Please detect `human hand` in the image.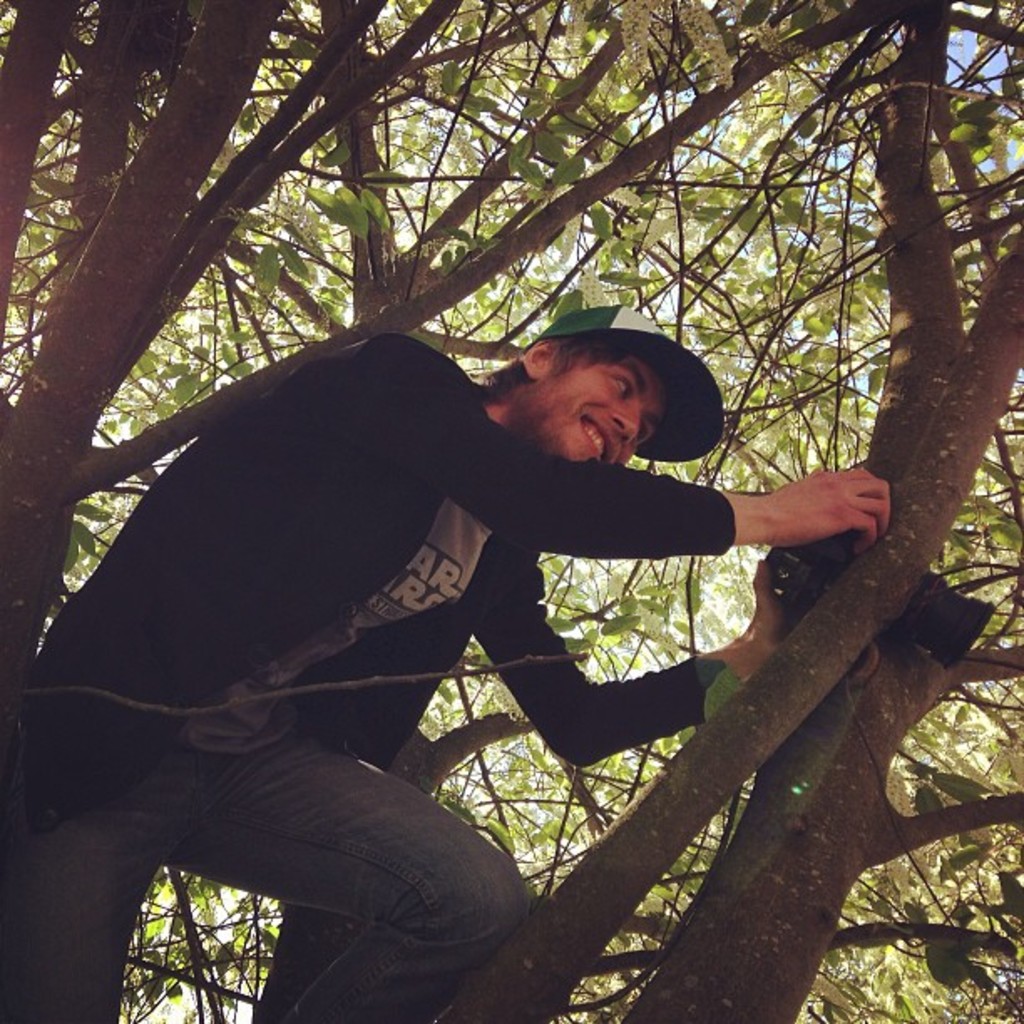
x1=728 y1=452 x2=909 y2=567.
